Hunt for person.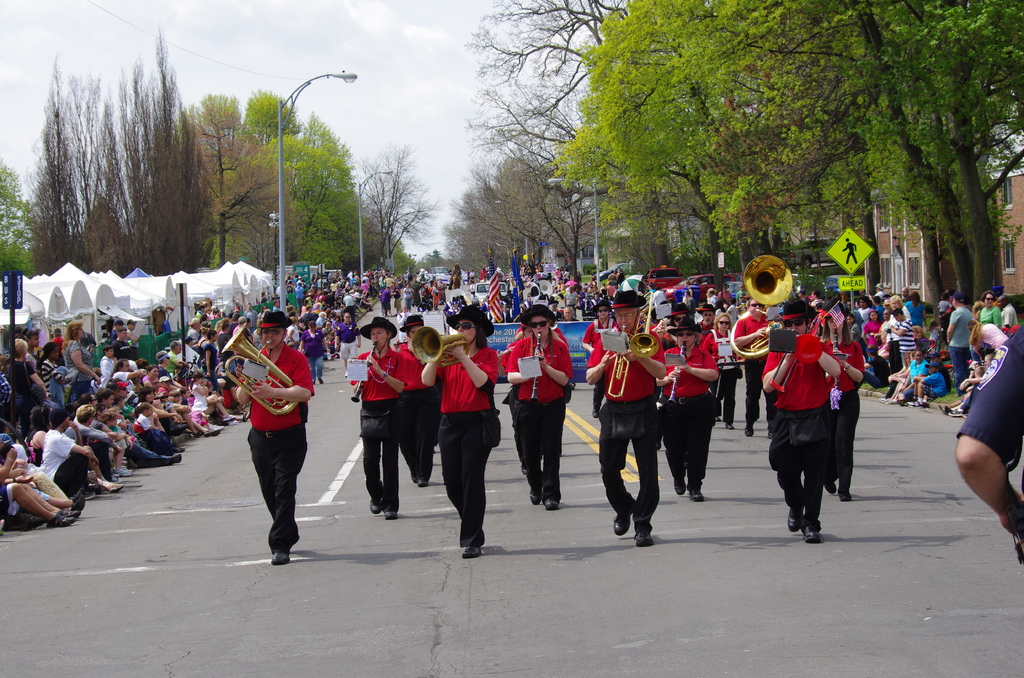
Hunted down at (left=652, top=310, right=726, bottom=505).
